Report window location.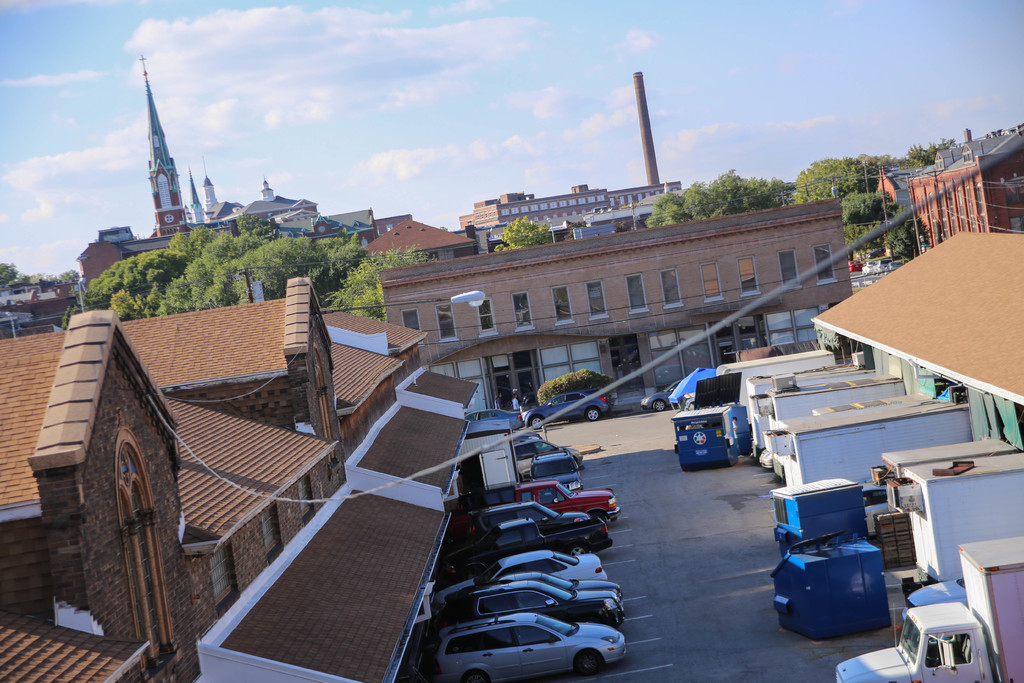
Report: select_region(626, 277, 643, 315).
